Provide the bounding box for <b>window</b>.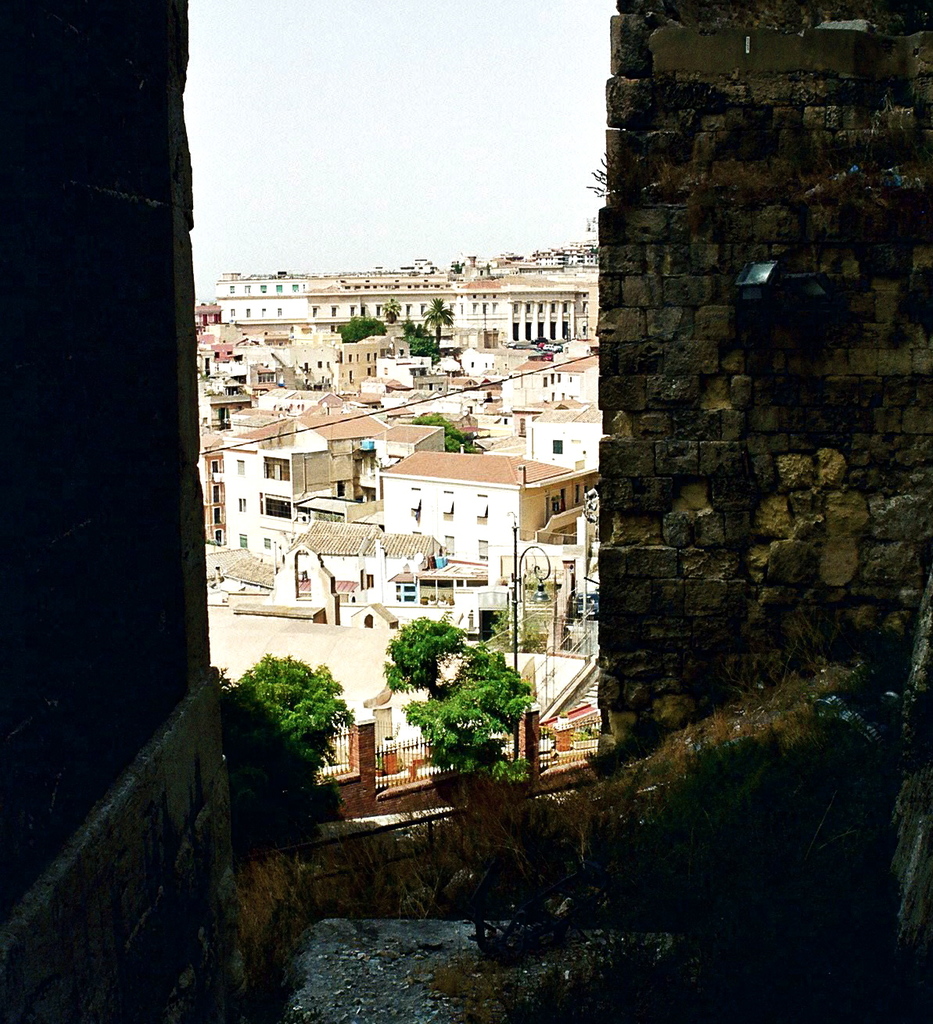
bbox(354, 285, 361, 288).
